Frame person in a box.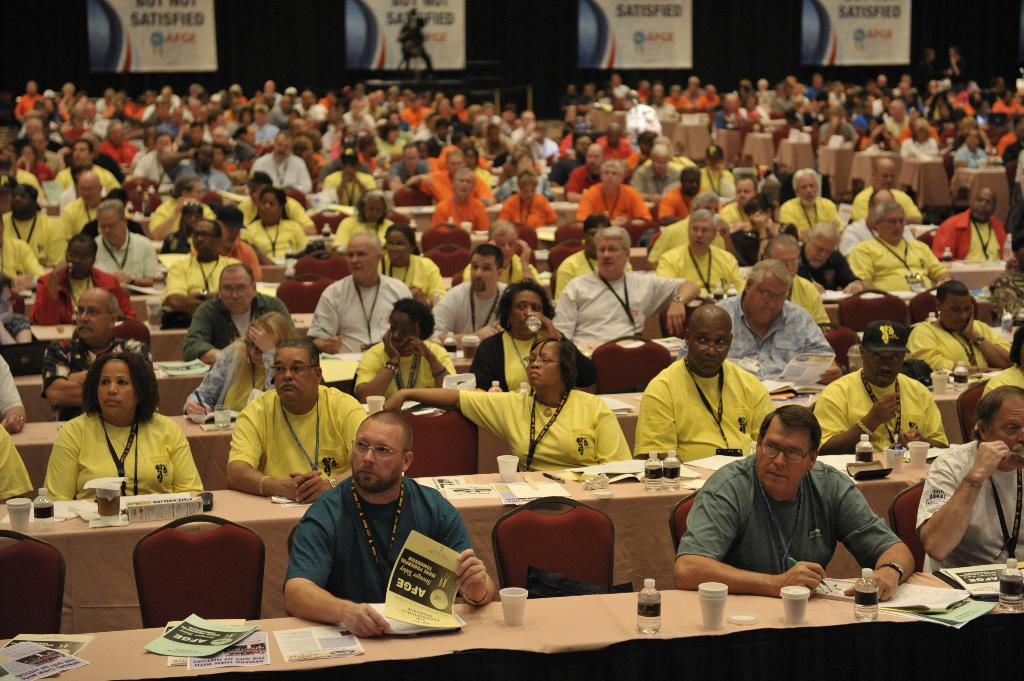
locate(147, 172, 218, 244).
